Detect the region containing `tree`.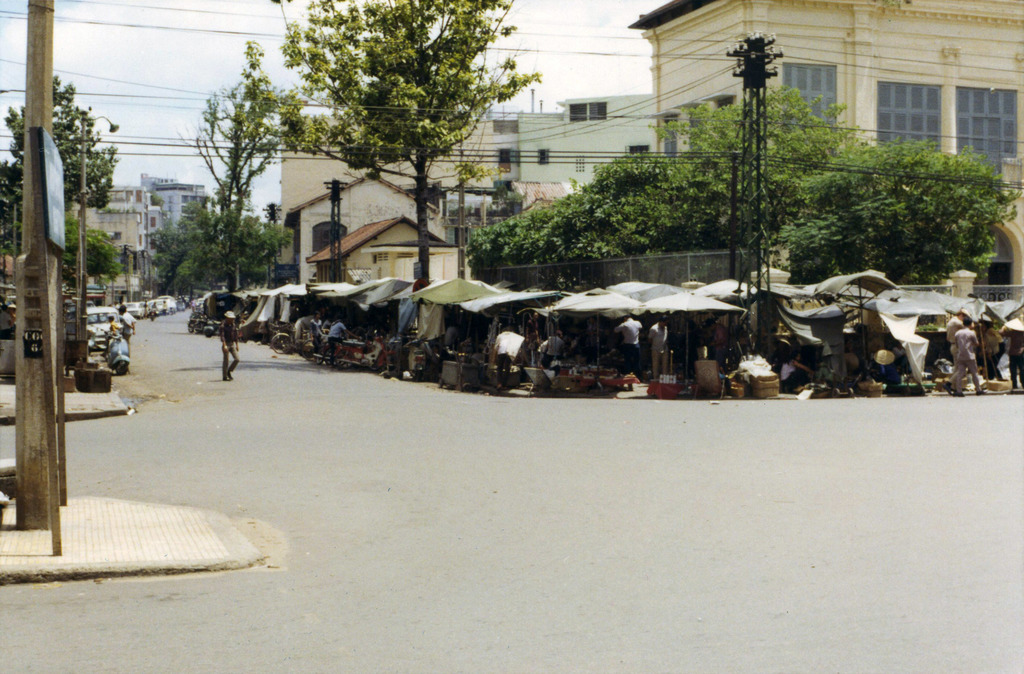
[x1=31, y1=213, x2=128, y2=310].
